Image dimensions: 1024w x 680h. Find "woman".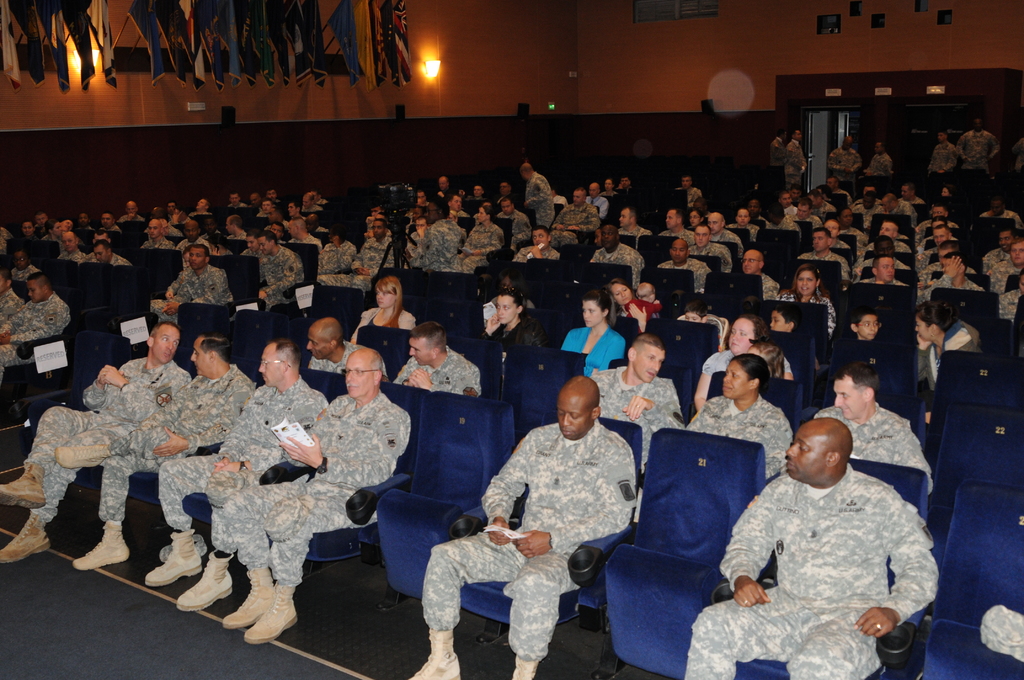
(207, 234, 235, 256).
